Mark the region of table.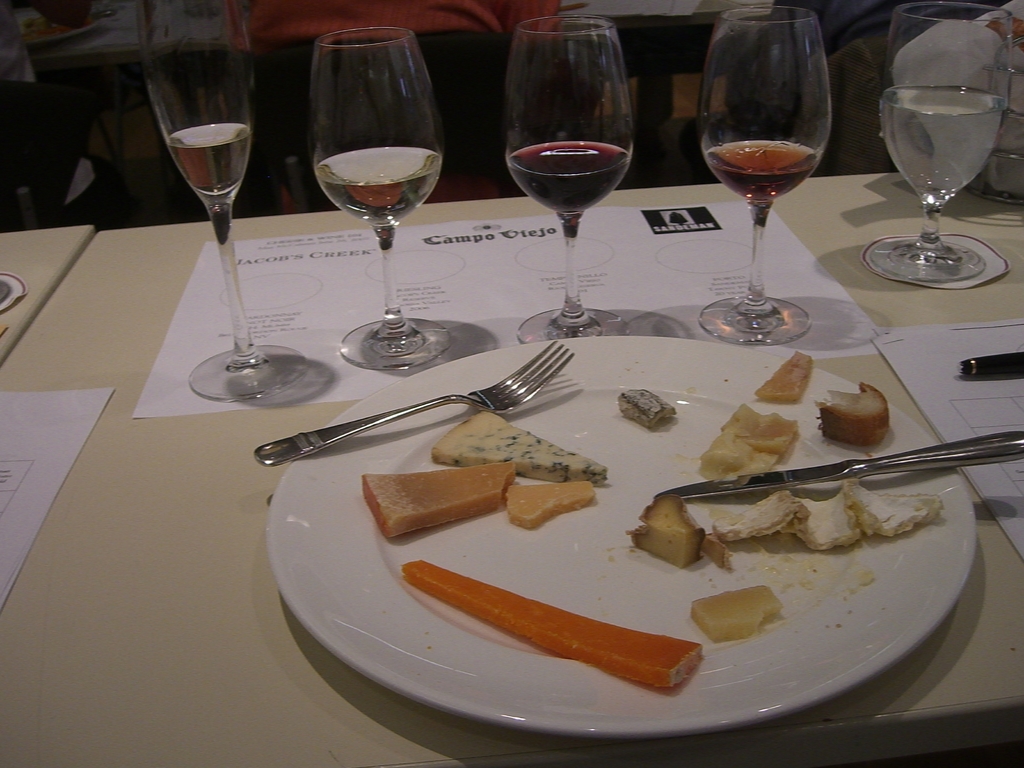
Region: <region>135, 209, 1023, 767</region>.
